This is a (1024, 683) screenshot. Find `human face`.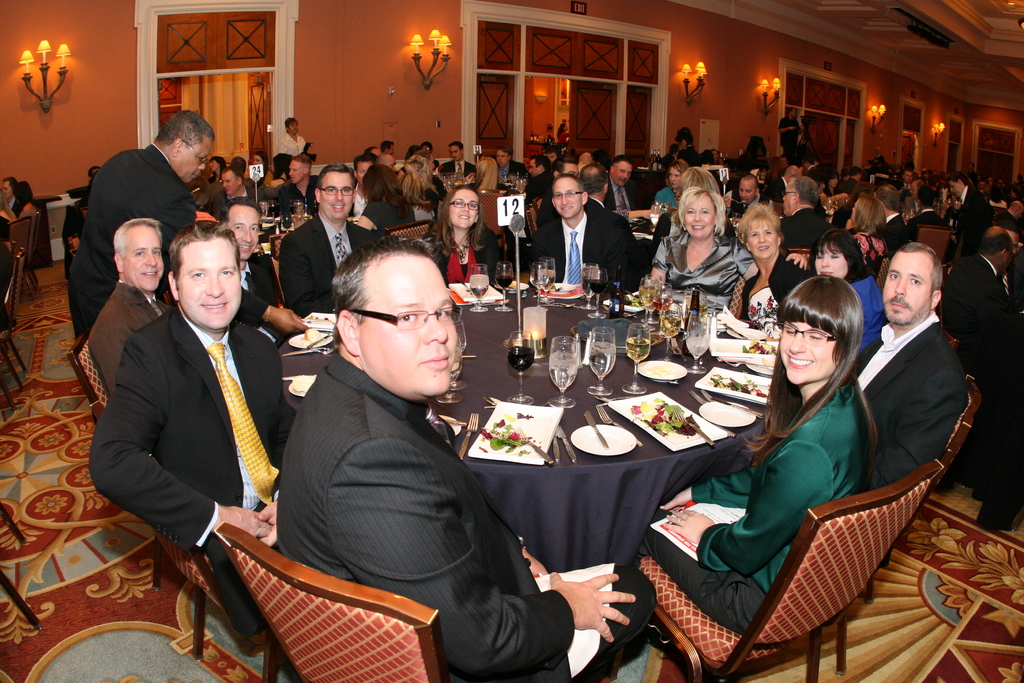
Bounding box: BBox(782, 181, 794, 215).
